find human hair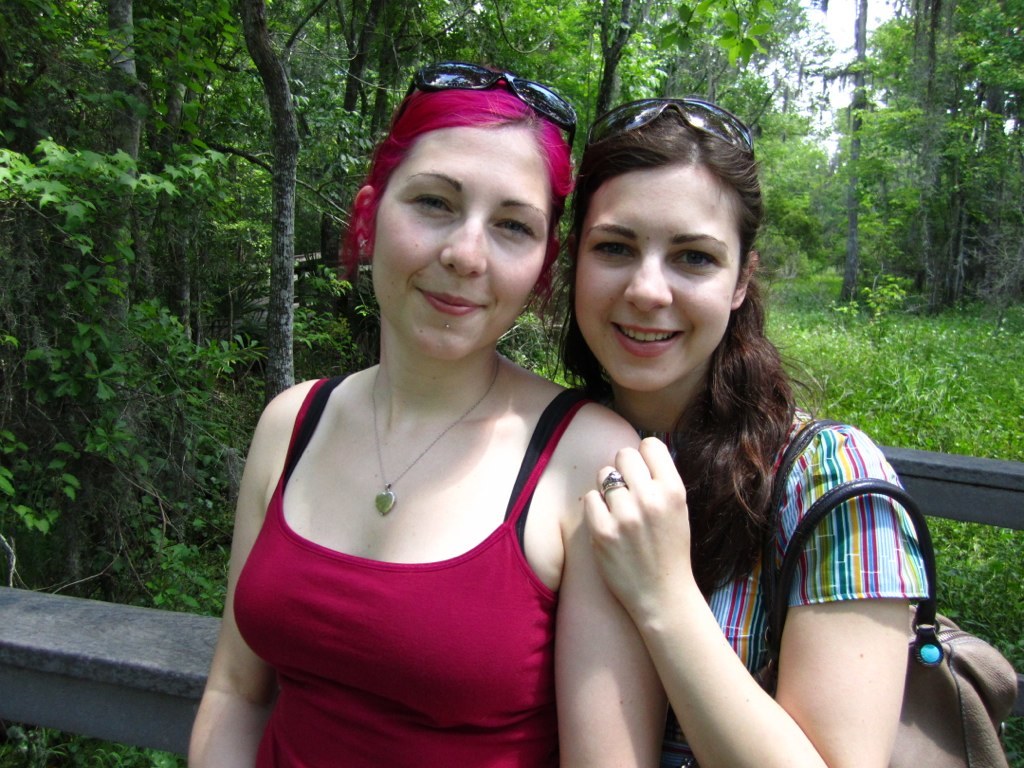
x1=347 y1=68 x2=576 y2=281
